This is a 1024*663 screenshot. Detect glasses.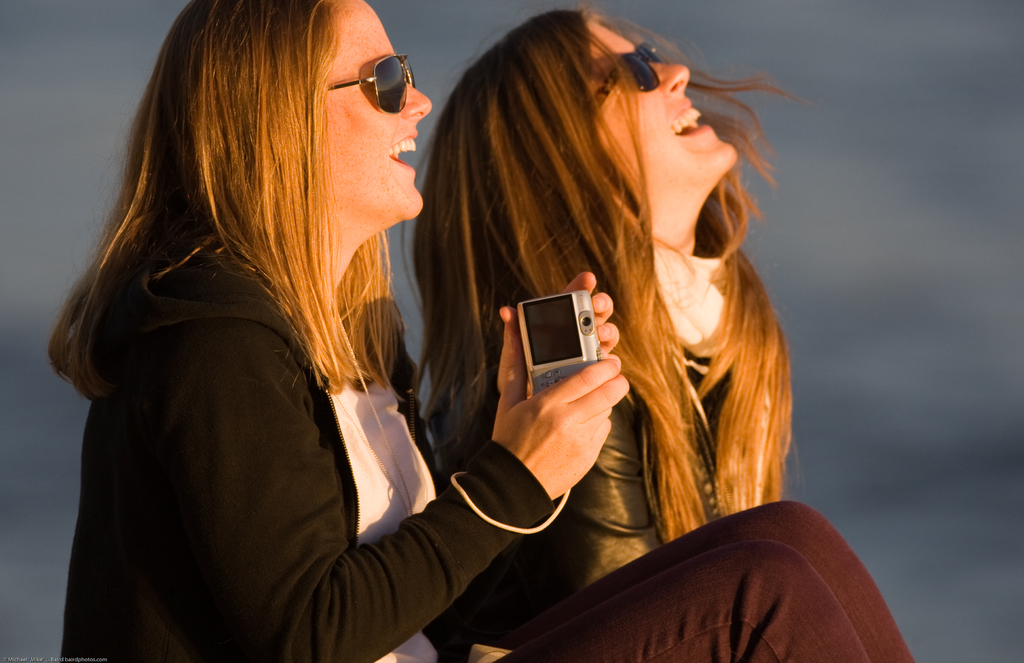
box=[593, 41, 661, 110].
